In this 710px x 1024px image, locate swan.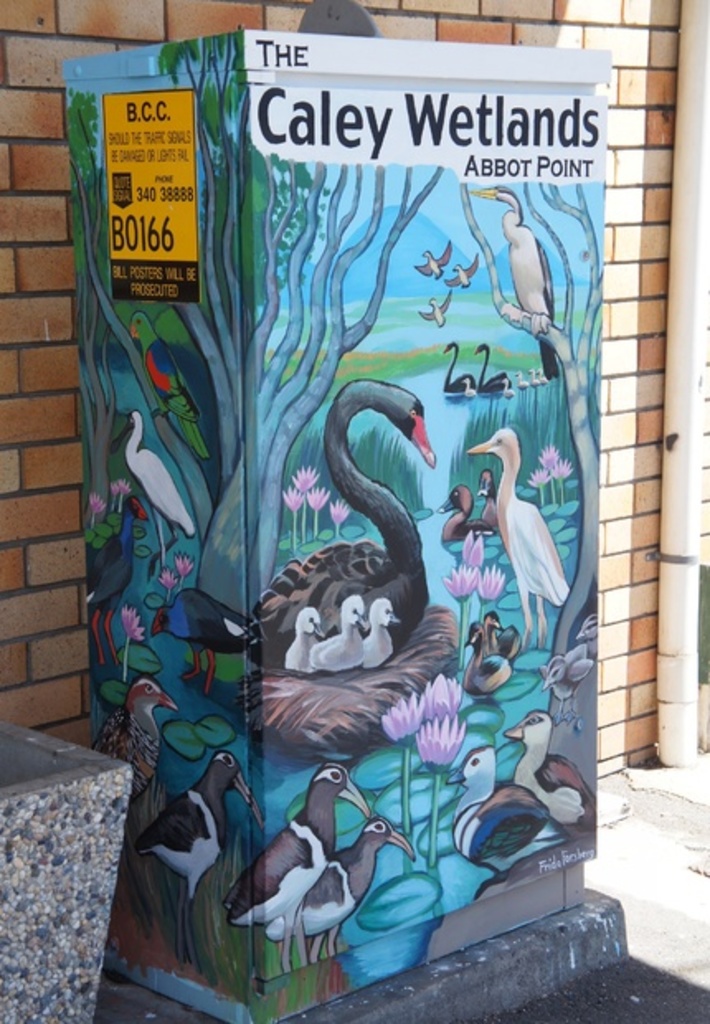
Bounding box: region(441, 342, 474, 390).
